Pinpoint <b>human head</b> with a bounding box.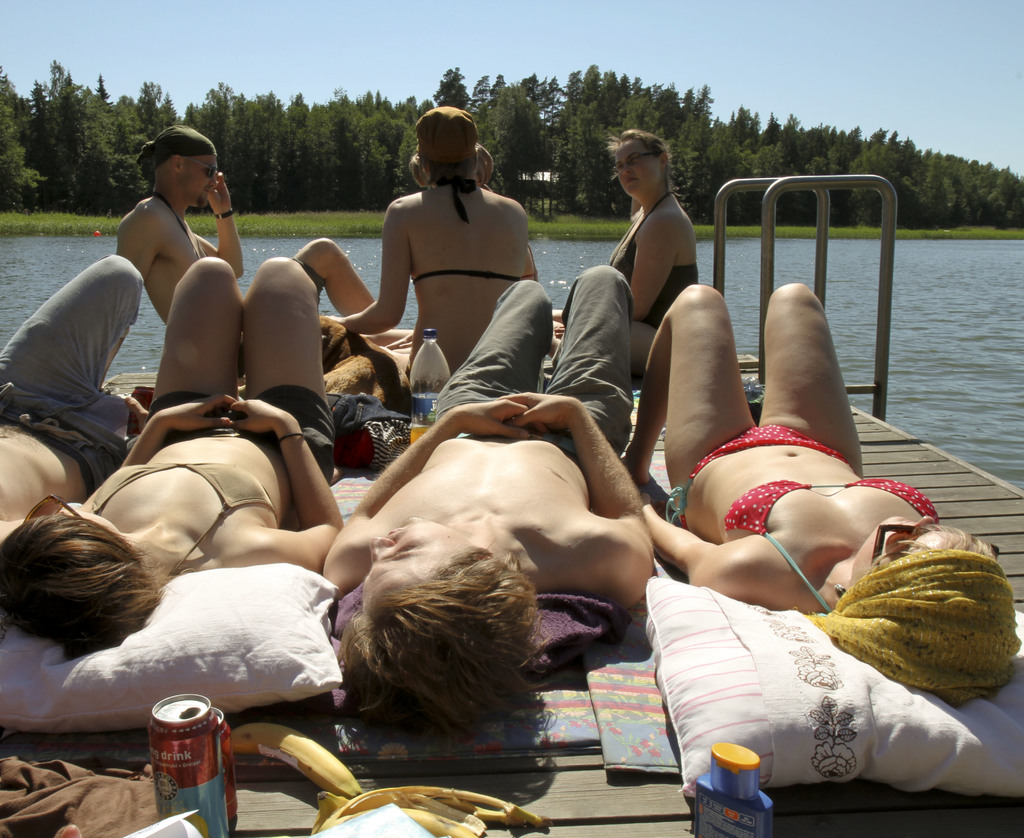
select_region(0, 499, 155, 646).
